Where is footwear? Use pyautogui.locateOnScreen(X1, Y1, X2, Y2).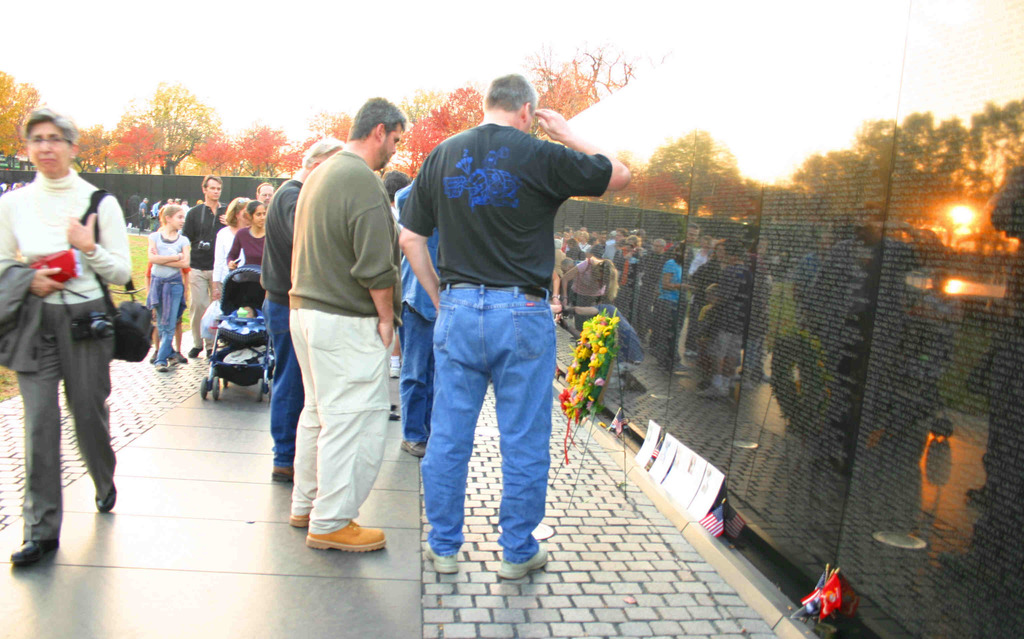
pyautogui.locateOnScreen(424, 542, 458, 575).
